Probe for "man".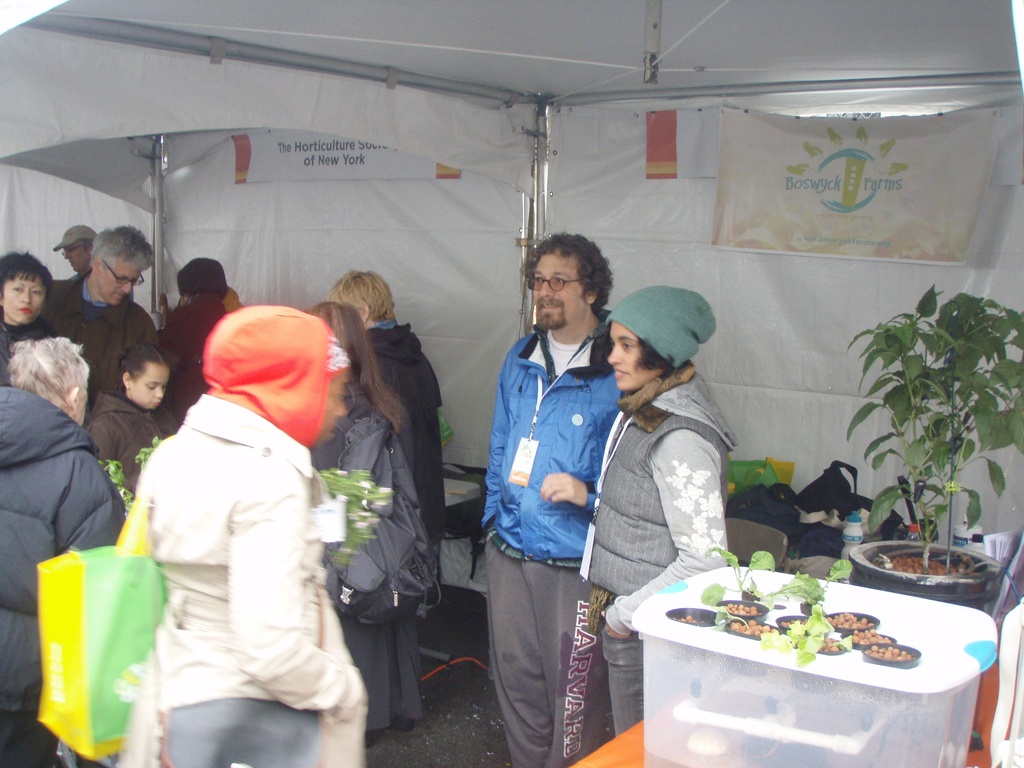
Probe result: 468,239,618,767.
